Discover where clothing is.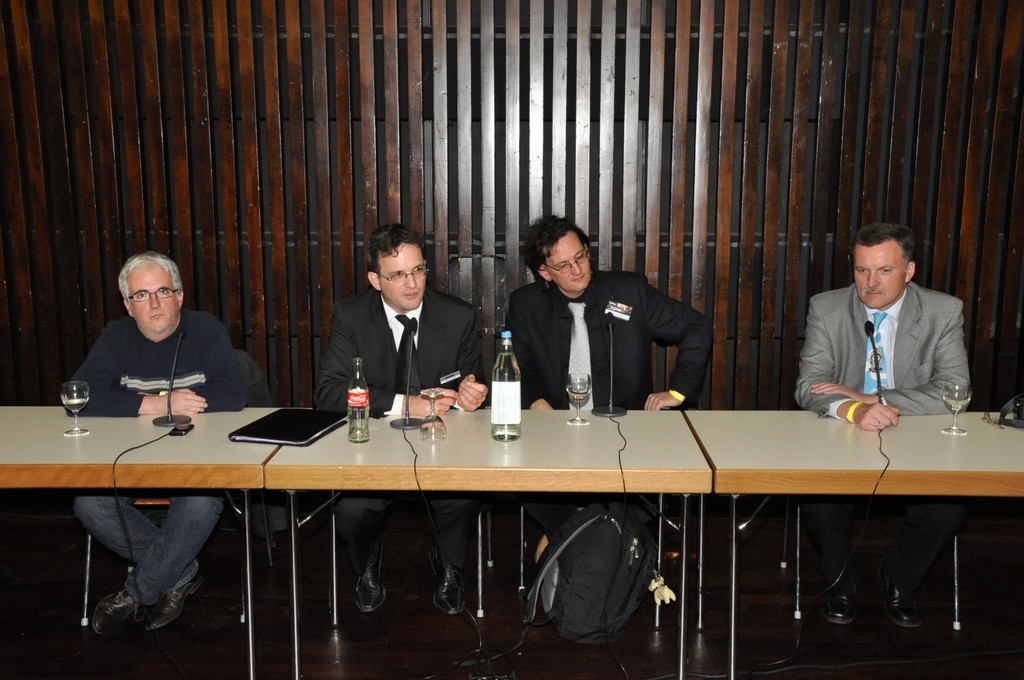
Discovered at (317, 291, 494, 578).
